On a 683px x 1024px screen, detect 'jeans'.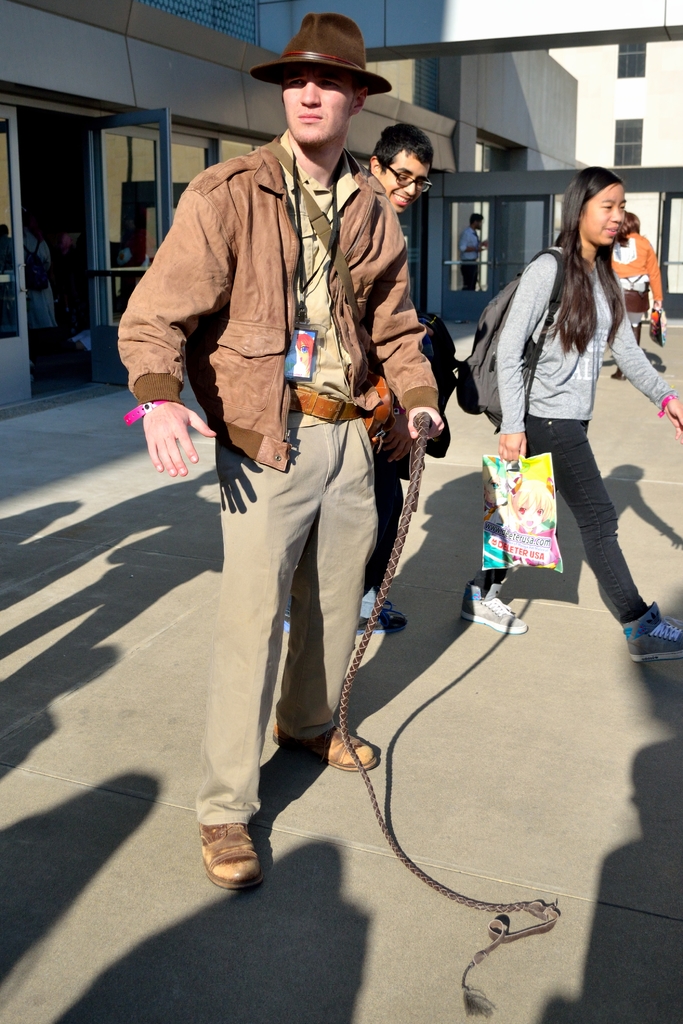
(186,388,375,843).
